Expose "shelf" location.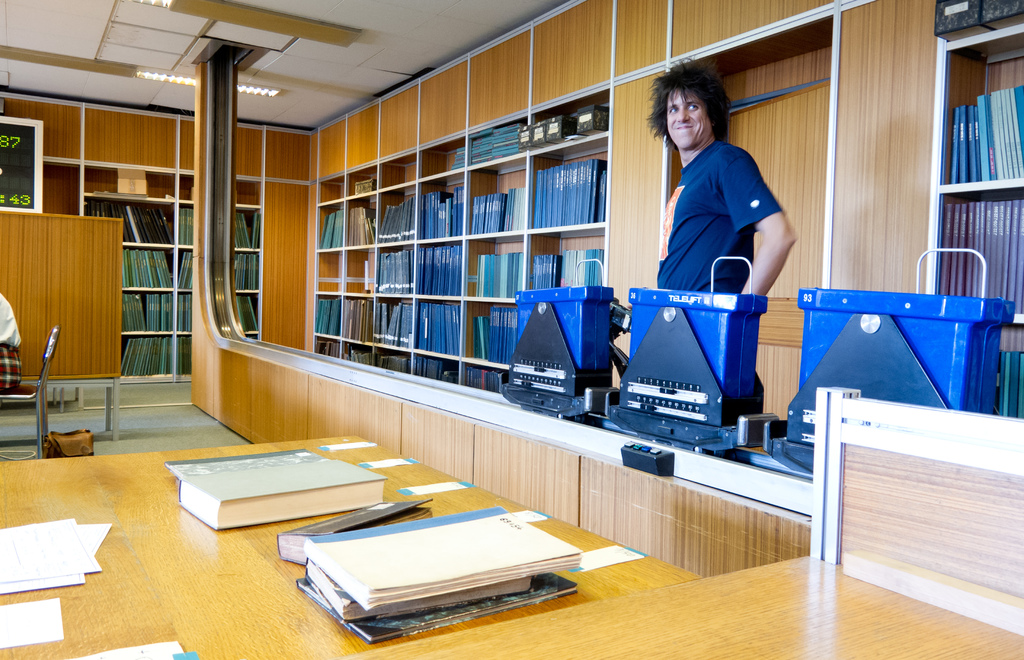
Exposed at BBox(234, 171, 263, 204).
